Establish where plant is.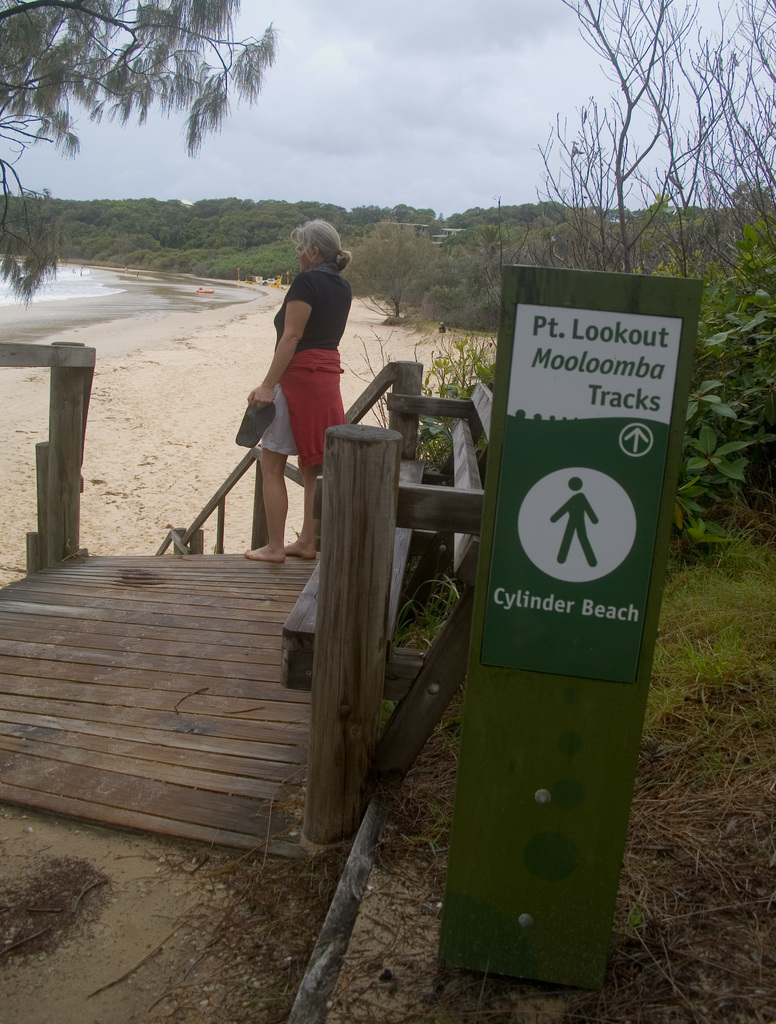
Established at [326,220,438,317].
